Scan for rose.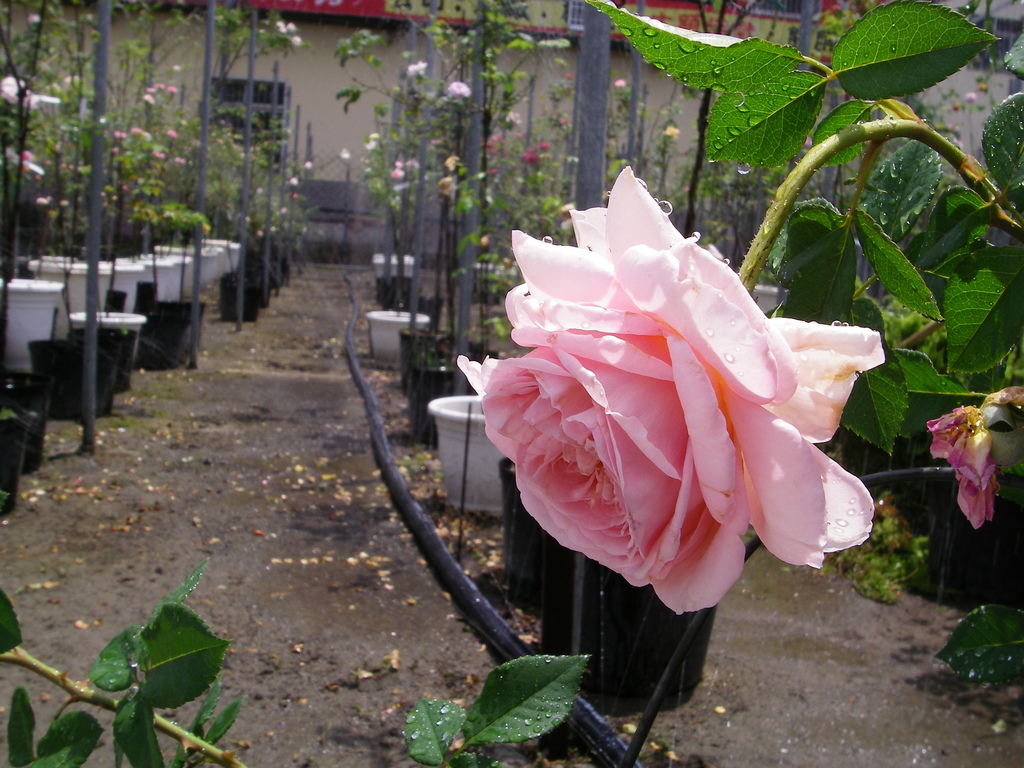
Scan result: <box>926,385,1023,528</box>.
